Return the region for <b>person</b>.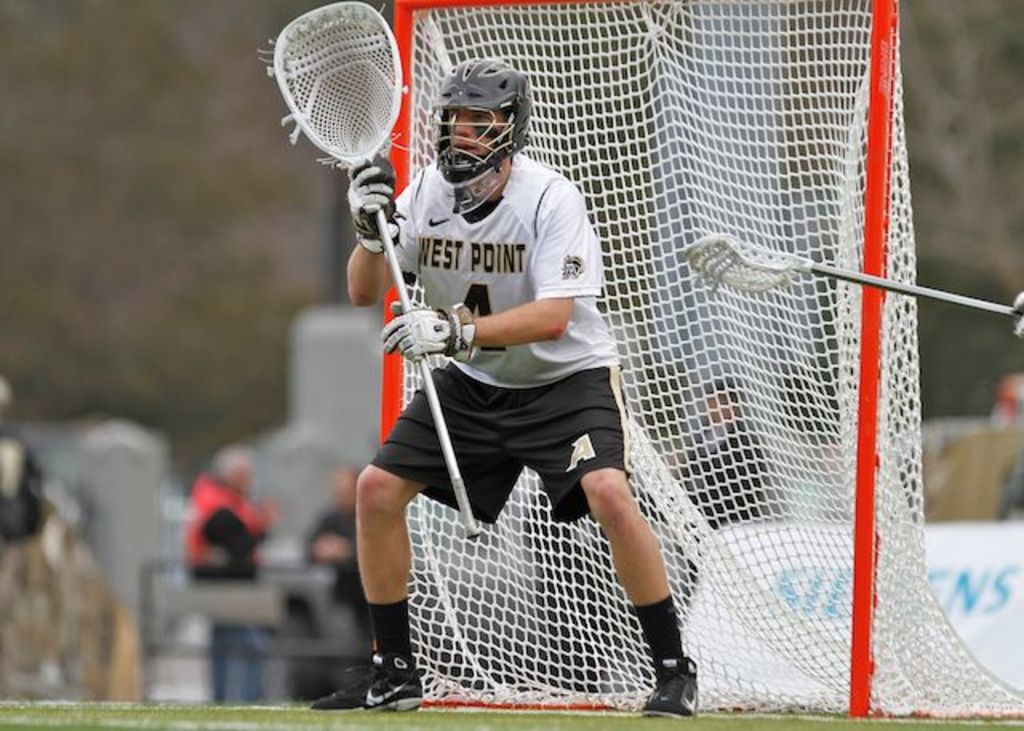
box=[362, 42, 662, 701].
